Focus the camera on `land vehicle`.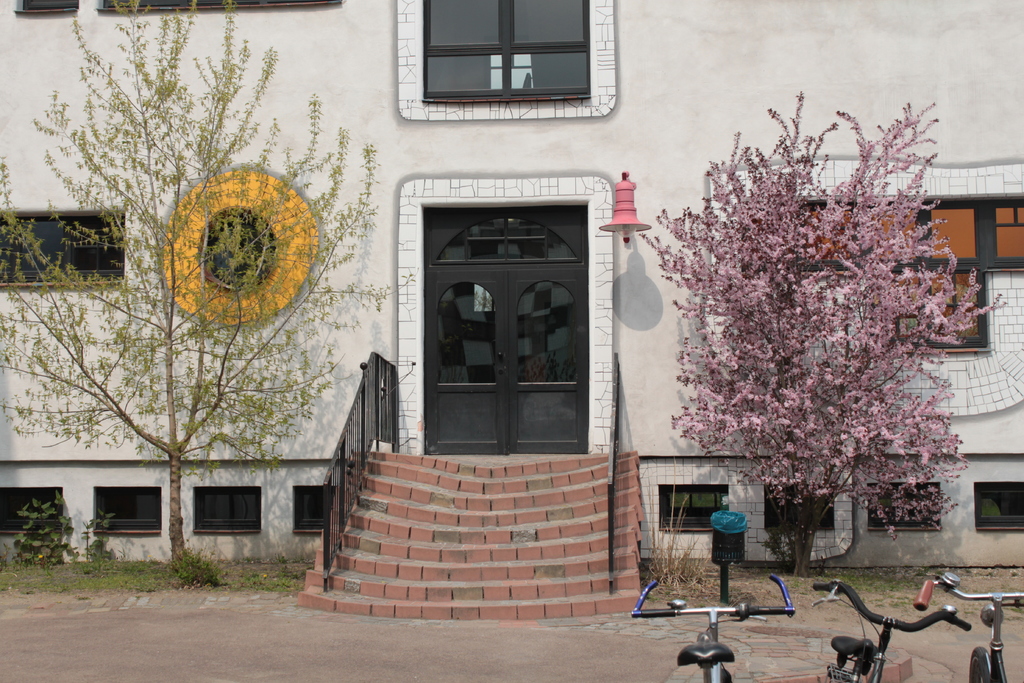
Focus region: [915,571,1023,682].
